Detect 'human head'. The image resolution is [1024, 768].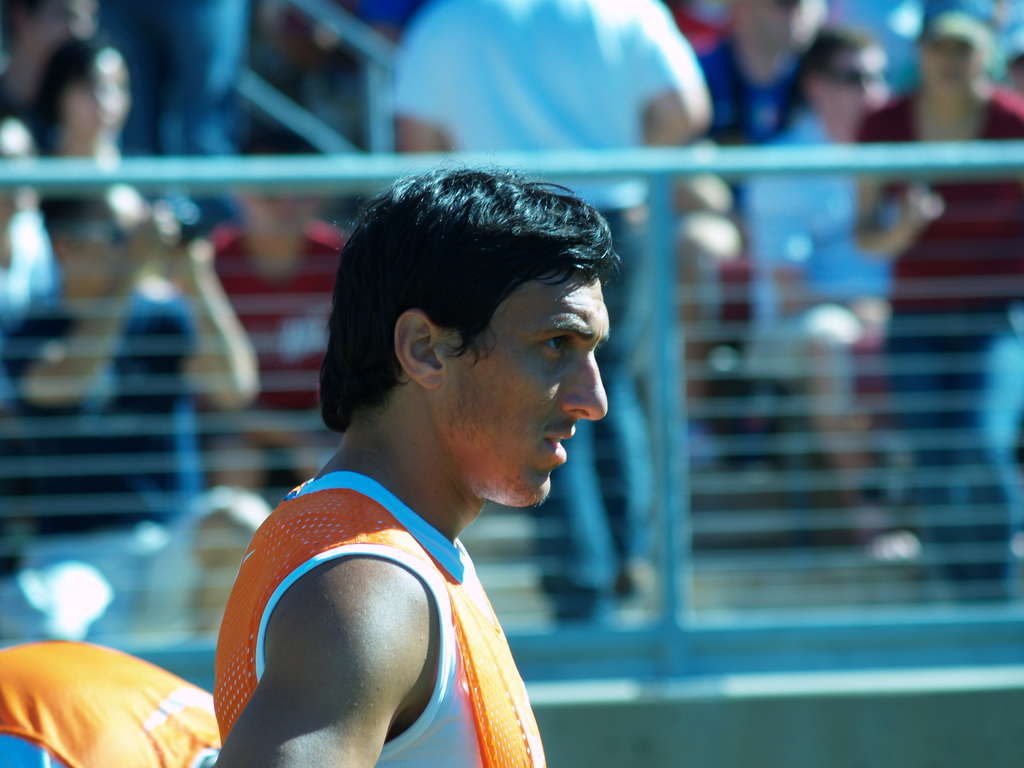
38:188:148:304.
